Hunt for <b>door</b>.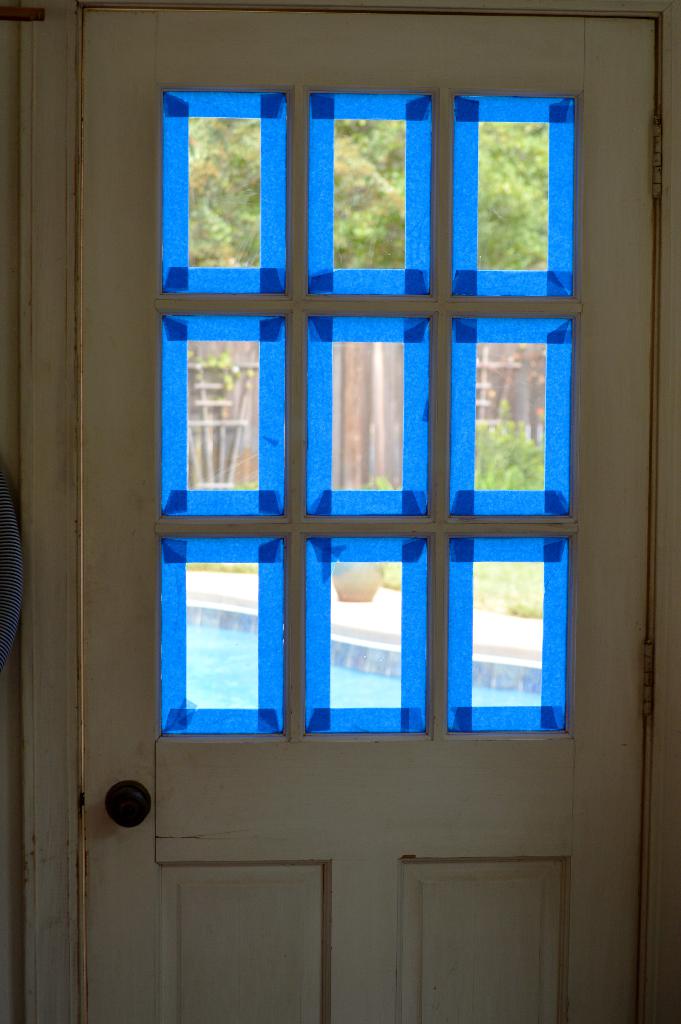
Hunted down at (x1=77, y1=6, x2=653, y2=1023).
